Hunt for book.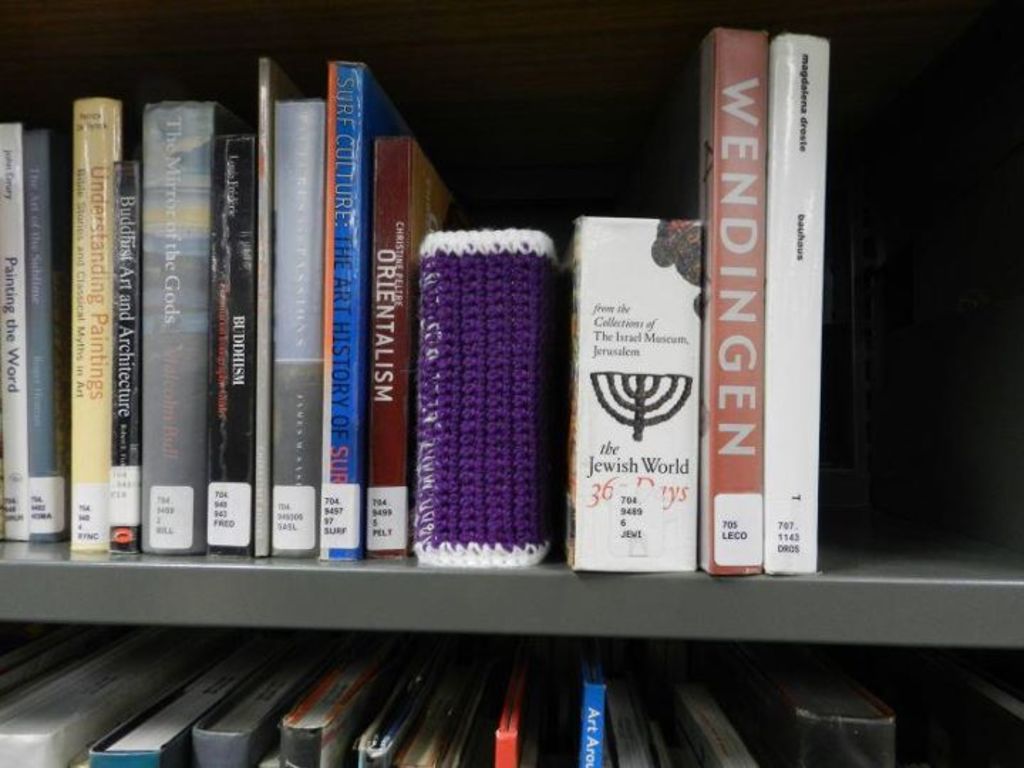
Hunted down at <region>321, 63, 410, 559</region>.
